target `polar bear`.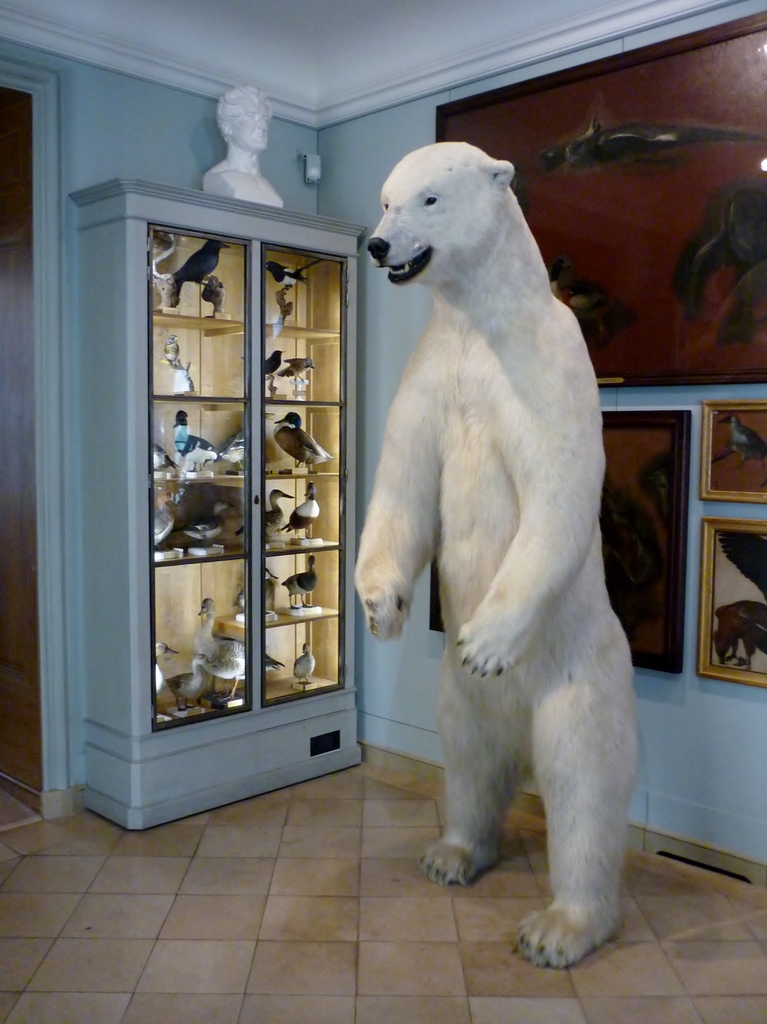
Target region: [351, 136, 646, 973].
